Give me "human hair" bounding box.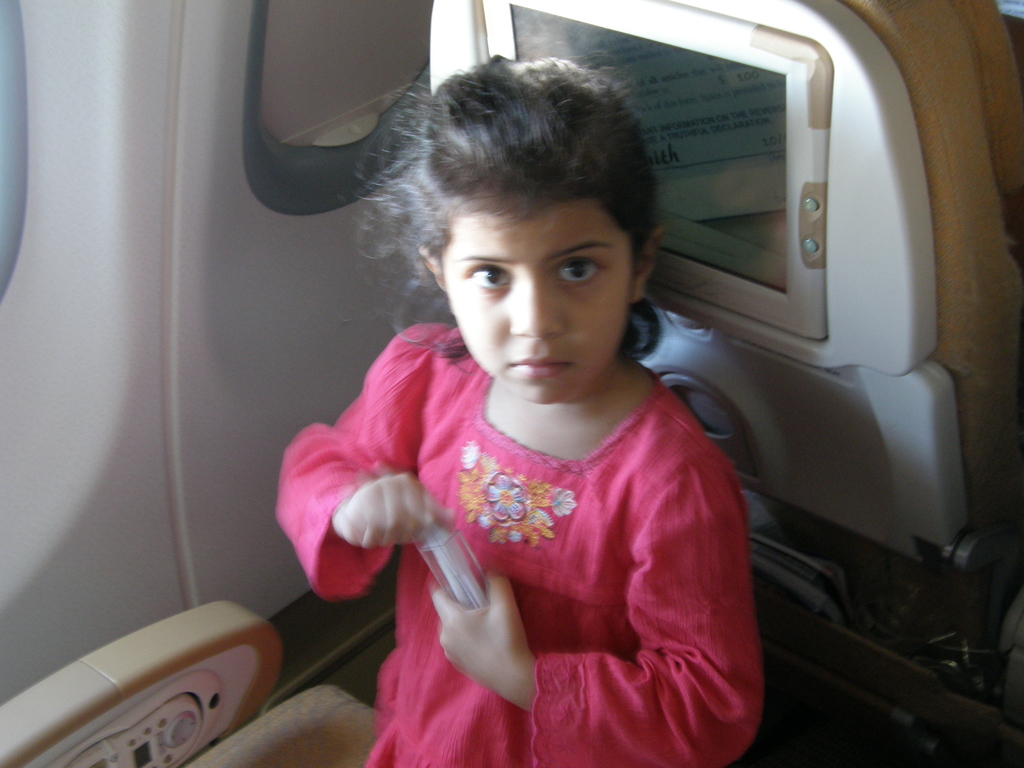
343:44:678:371.
